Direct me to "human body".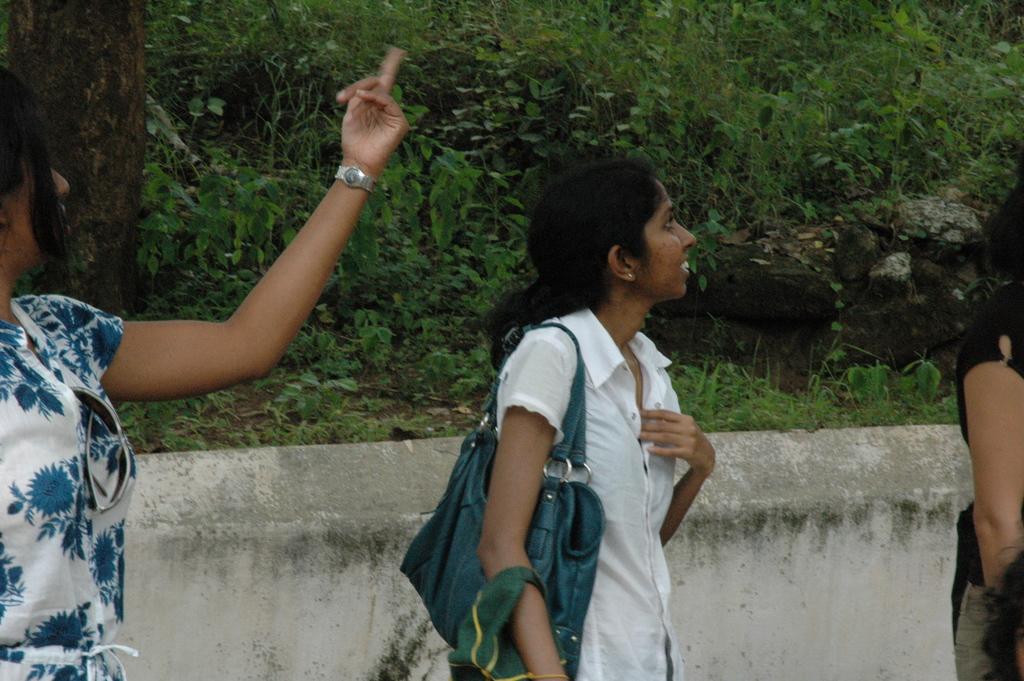
Direction: [x1=957, y1=289, x2=1023, y2=680].
